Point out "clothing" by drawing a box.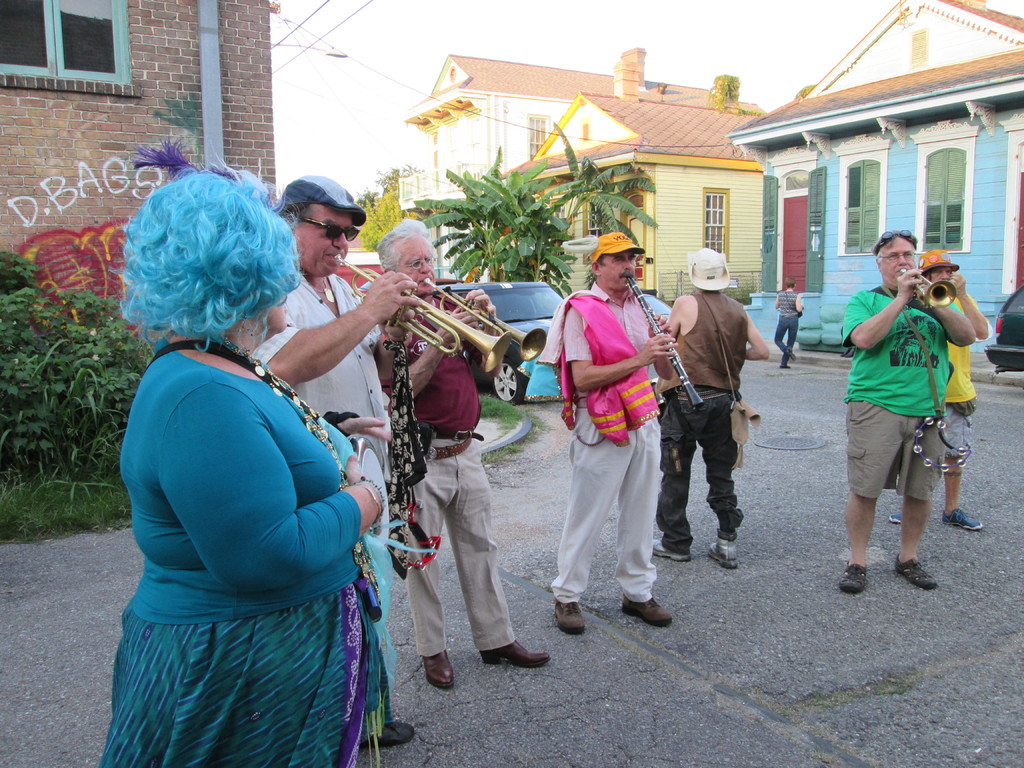
<region>407, 290, 526, 654</region>.
